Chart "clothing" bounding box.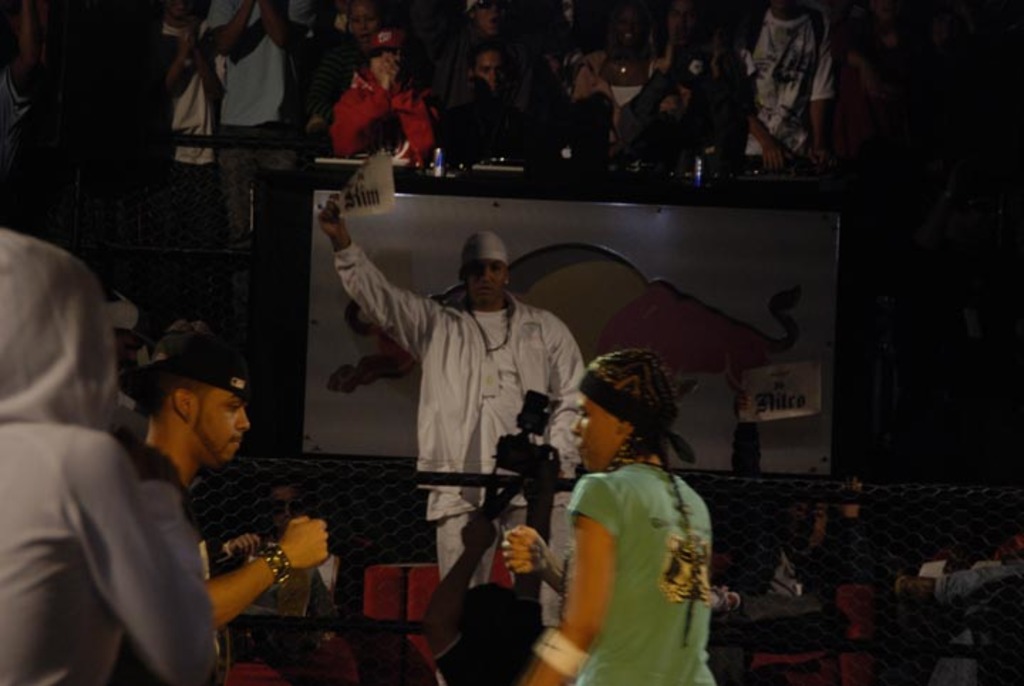
Charted: left=119, top=457, right=232, bottom=685.
